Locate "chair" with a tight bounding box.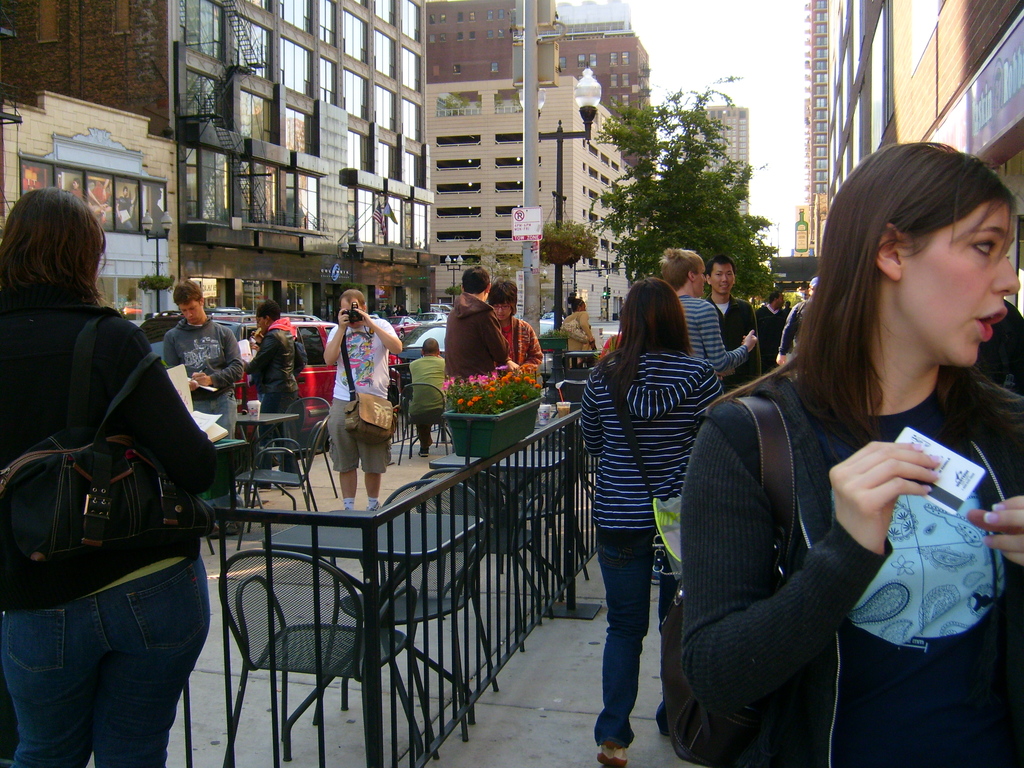
(left=419, top=467, right=545, bottom=655).
